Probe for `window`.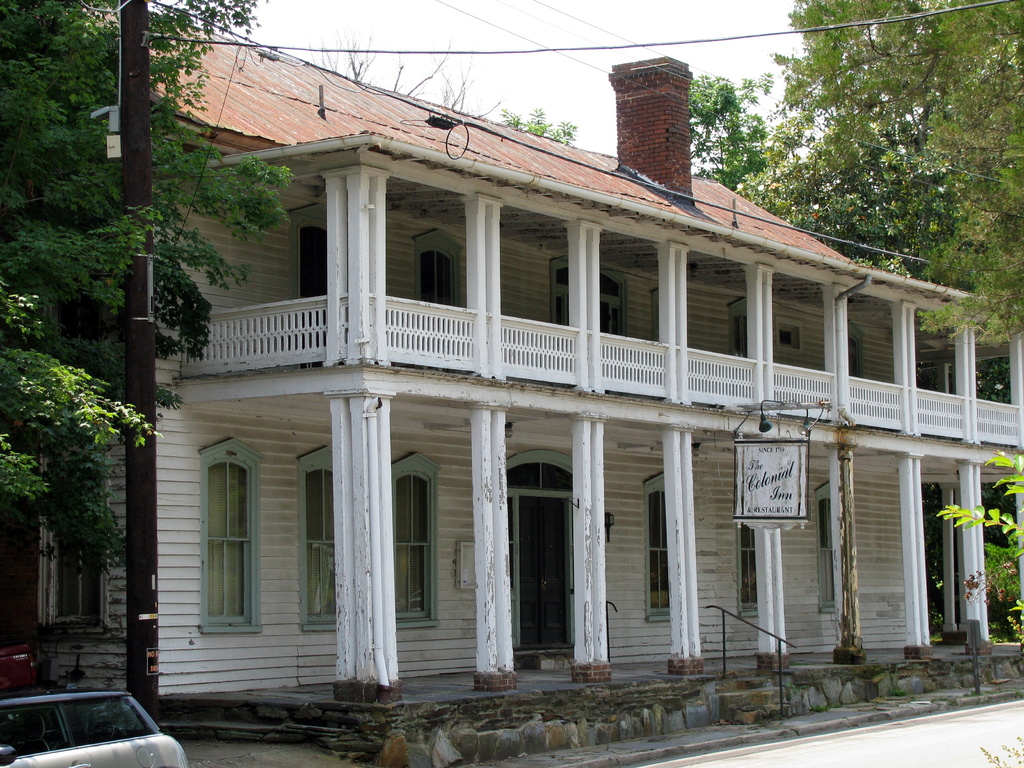
Probe result: <region>812, 477, 842, 616</region>.
